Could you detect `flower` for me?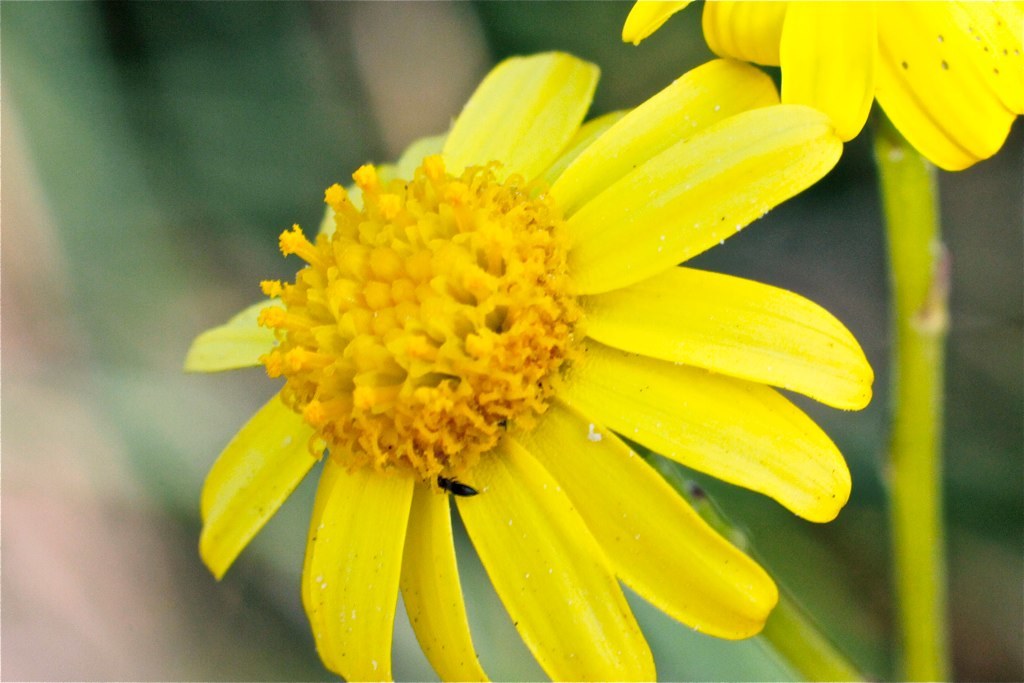
Detection result: 193,24,861,651.
